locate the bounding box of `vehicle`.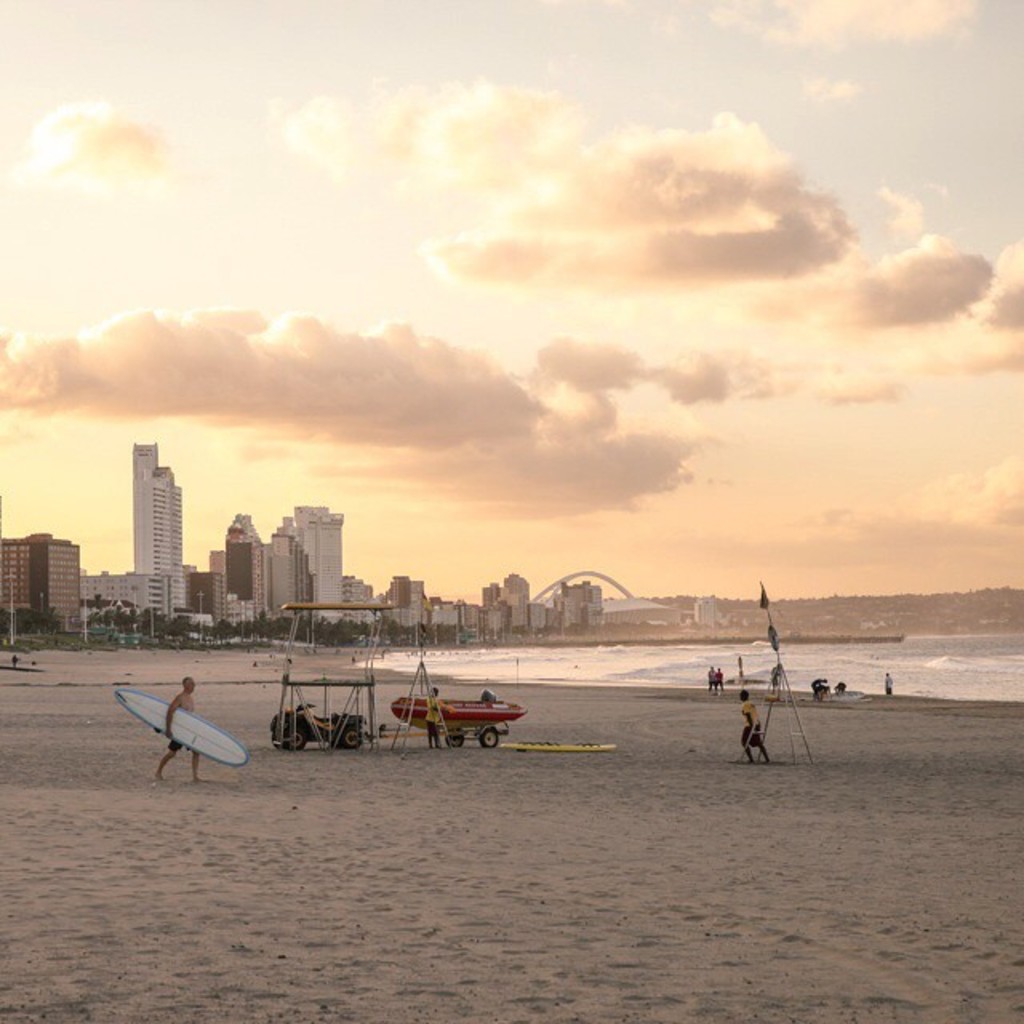
Bounding box: <bbox>389, 694, 528, 747</bbox>.
